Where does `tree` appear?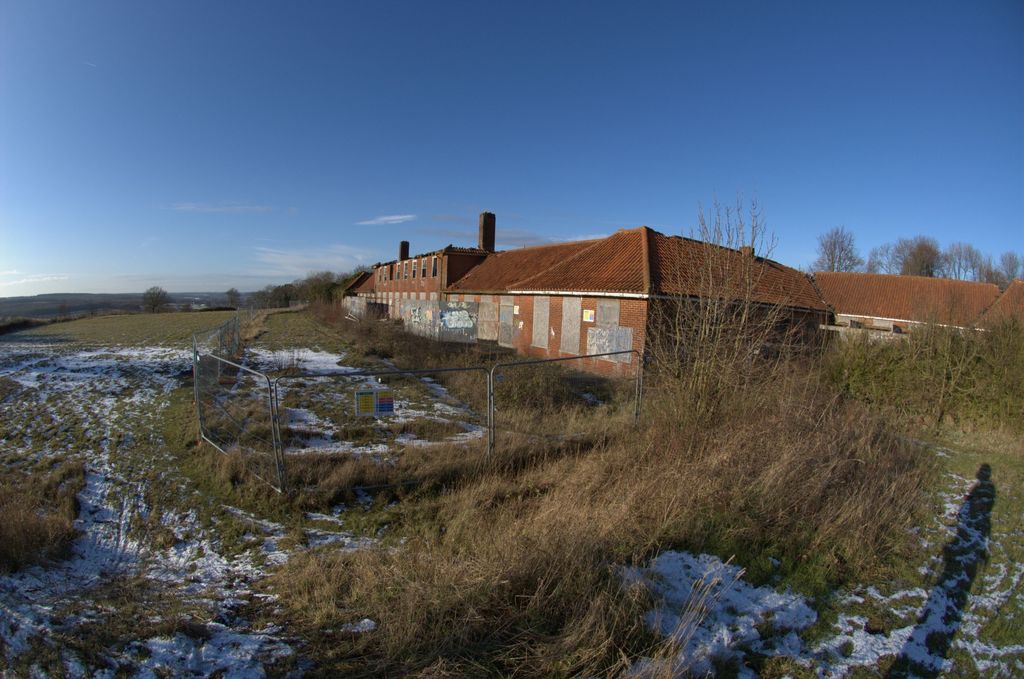
Appears at 639,186,812,477.
